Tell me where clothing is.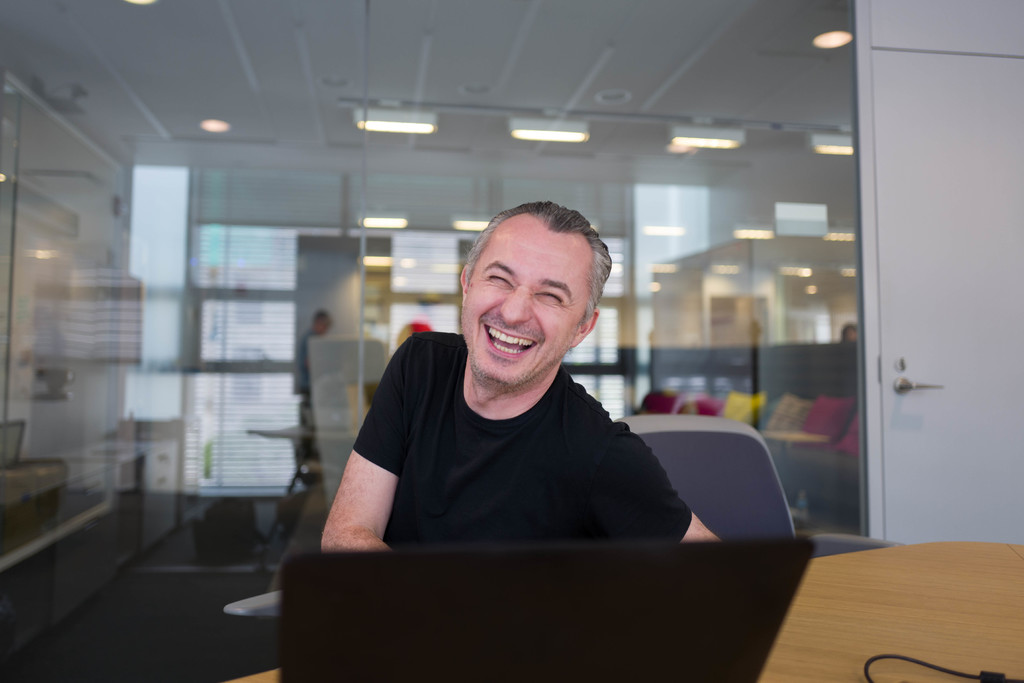
clothing is at bbox=[307, 306, 739, 577].
